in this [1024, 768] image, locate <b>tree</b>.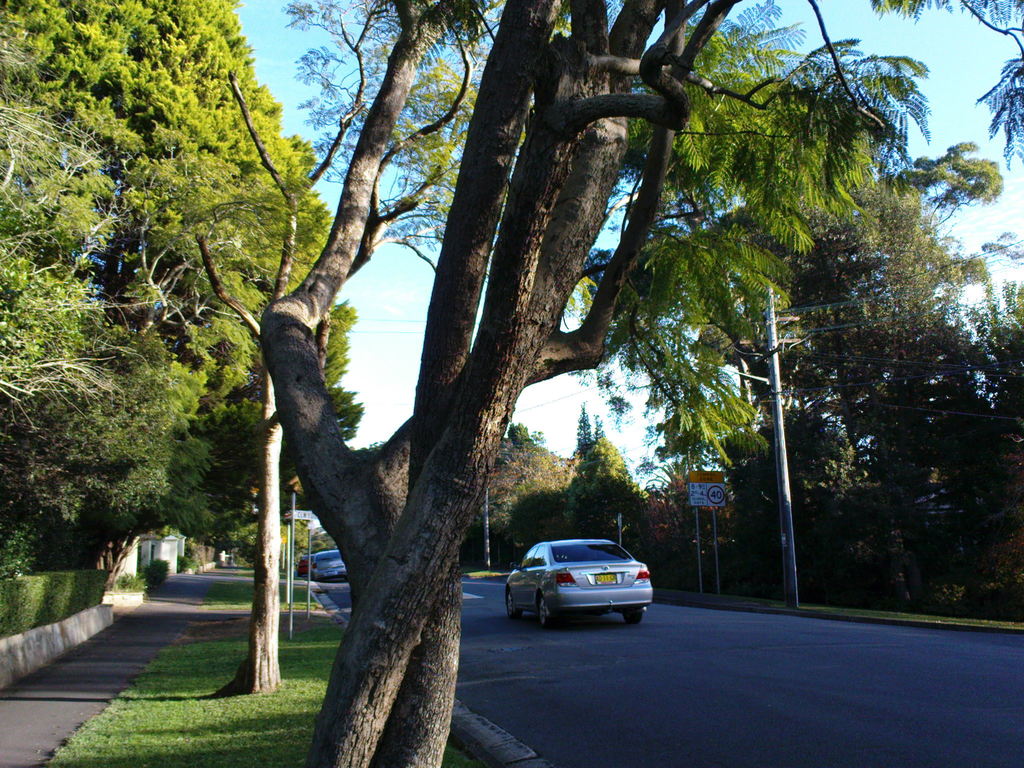
Bounding box: 222/0/470/693.
